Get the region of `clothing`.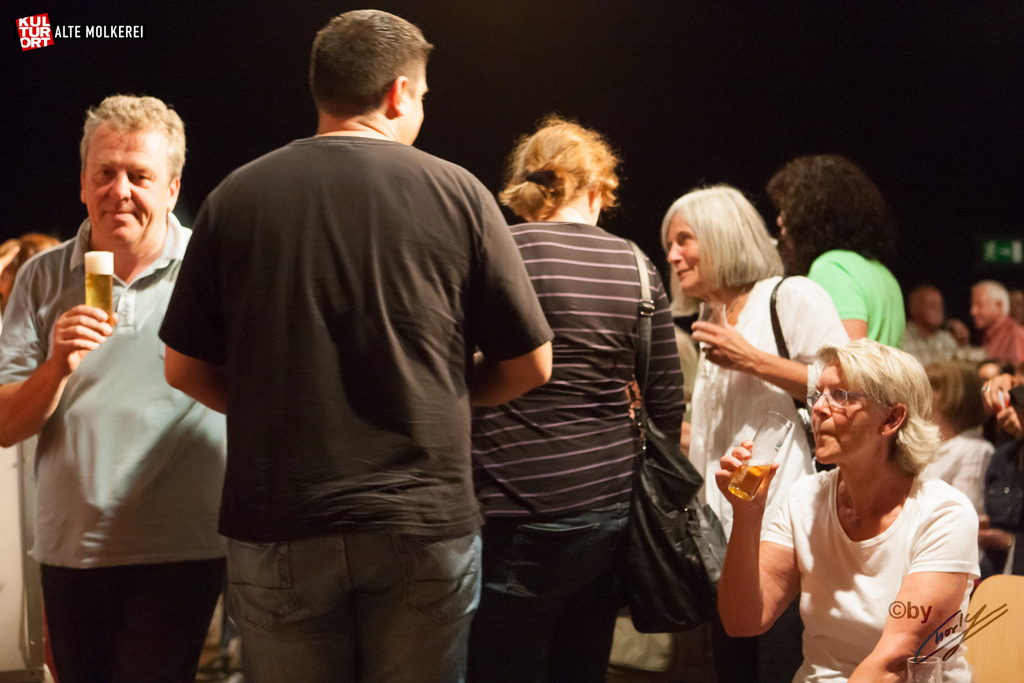
[x1=977, y1=433, x2=1023, y2=531].
